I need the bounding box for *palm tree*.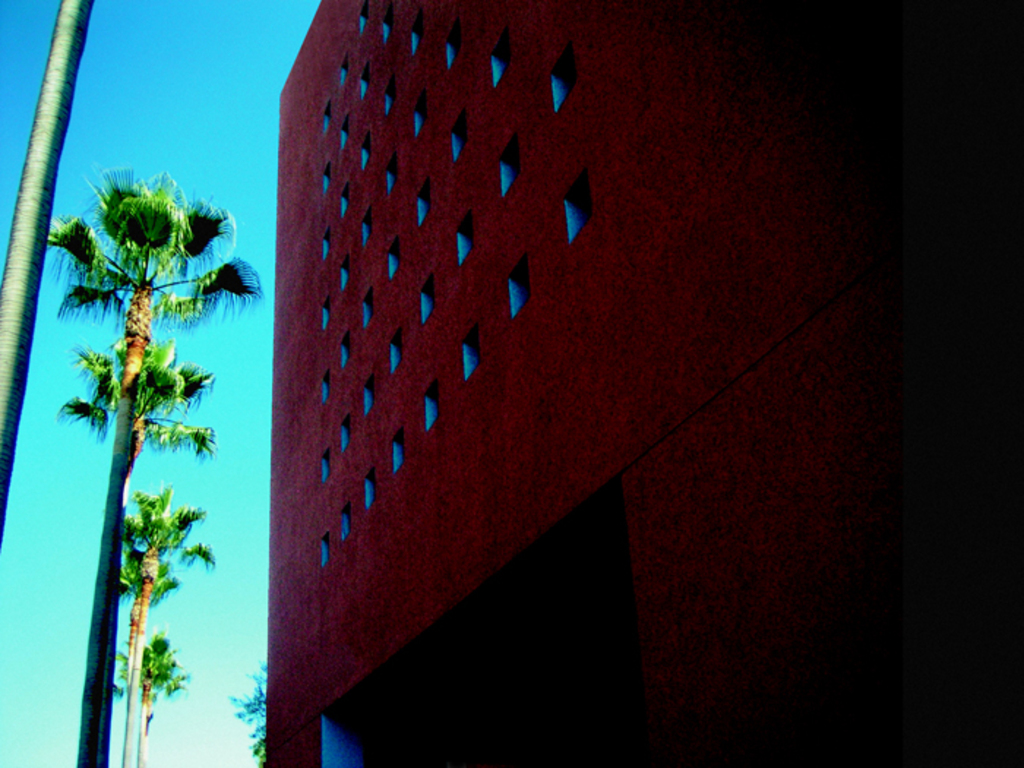
Here it is: bbox=[102, 499, 214, 759].
